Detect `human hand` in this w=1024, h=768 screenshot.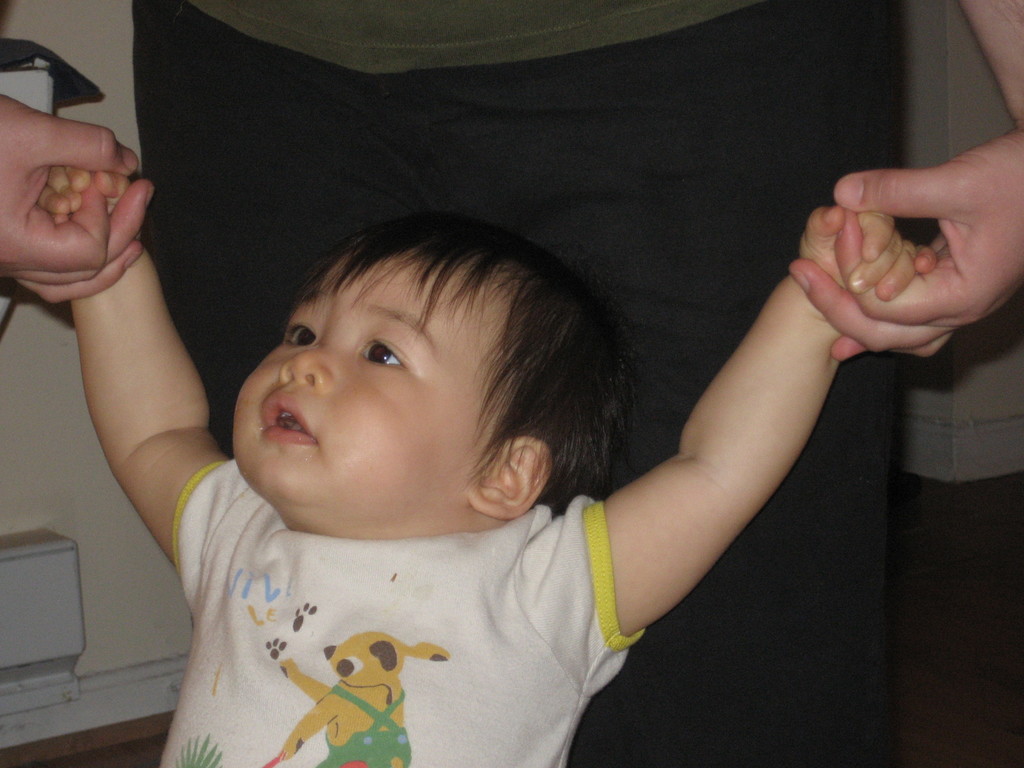
Detection: bbox=(0, 93, 157, 308).
